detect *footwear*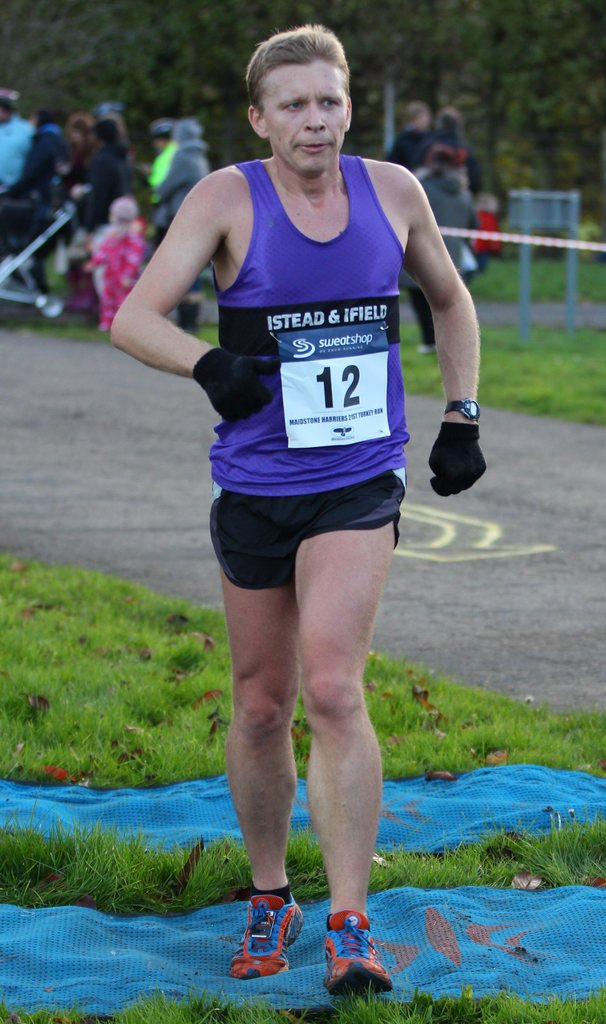
region(322, 913, 393, 993)
